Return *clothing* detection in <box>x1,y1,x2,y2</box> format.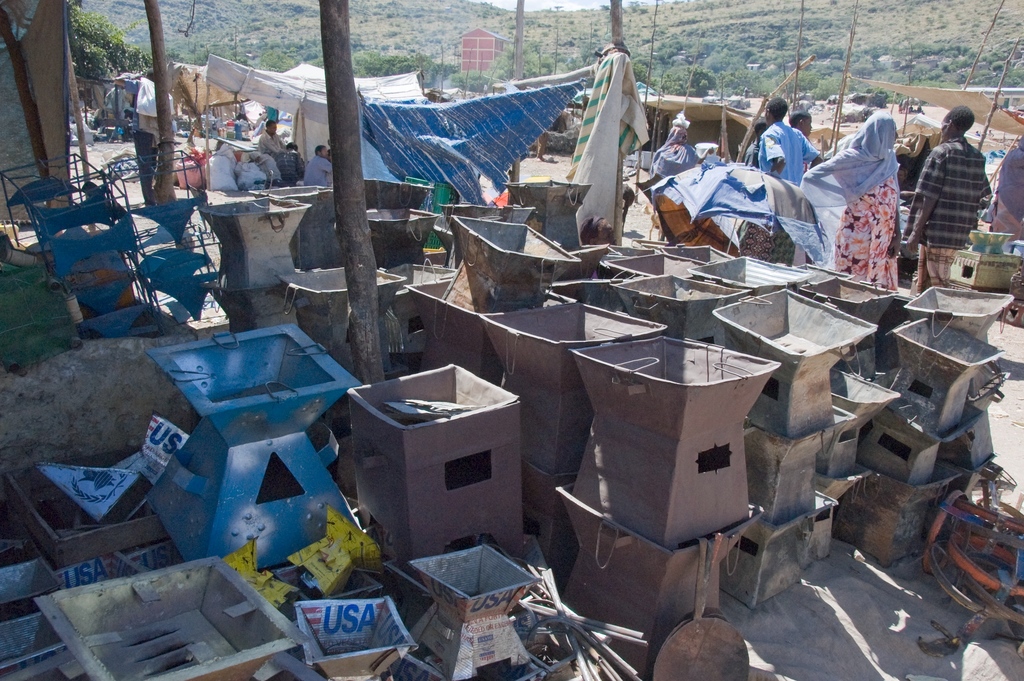
<box>912,133,1014,297</box>.
